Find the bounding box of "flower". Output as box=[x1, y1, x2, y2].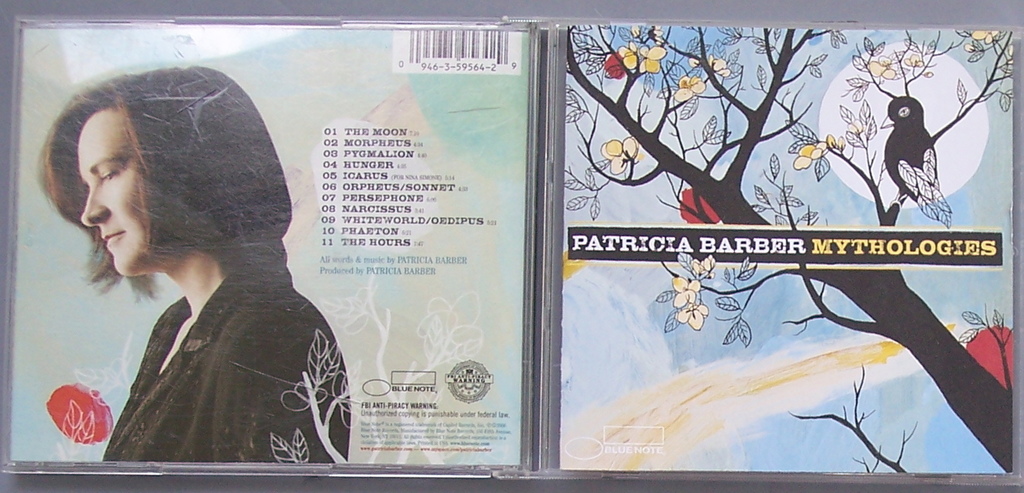
box=[904, 53, 925, 66].
